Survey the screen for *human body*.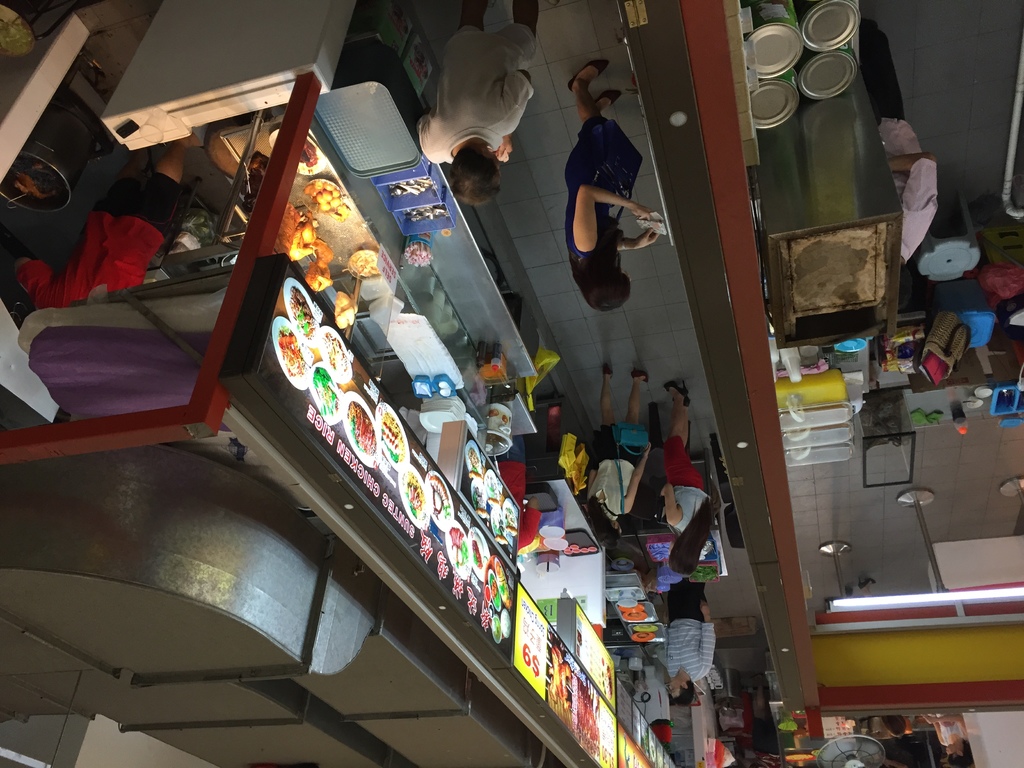
Survey found: (583,364,653,516).
